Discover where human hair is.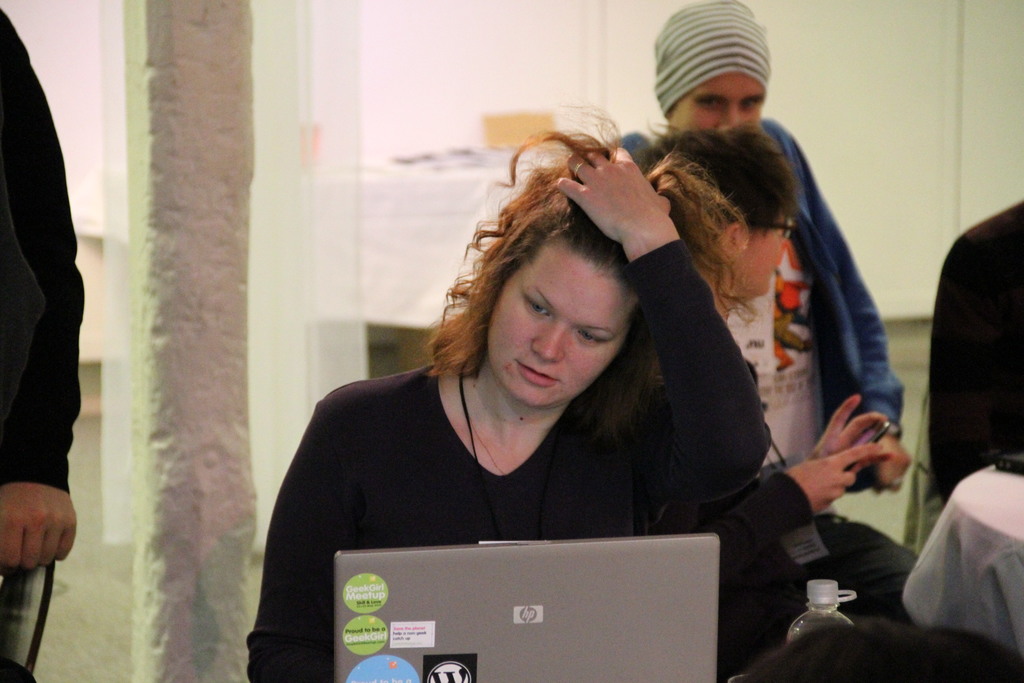
Discovered at (x1=633, y1=120, x2=796, y2=233).
